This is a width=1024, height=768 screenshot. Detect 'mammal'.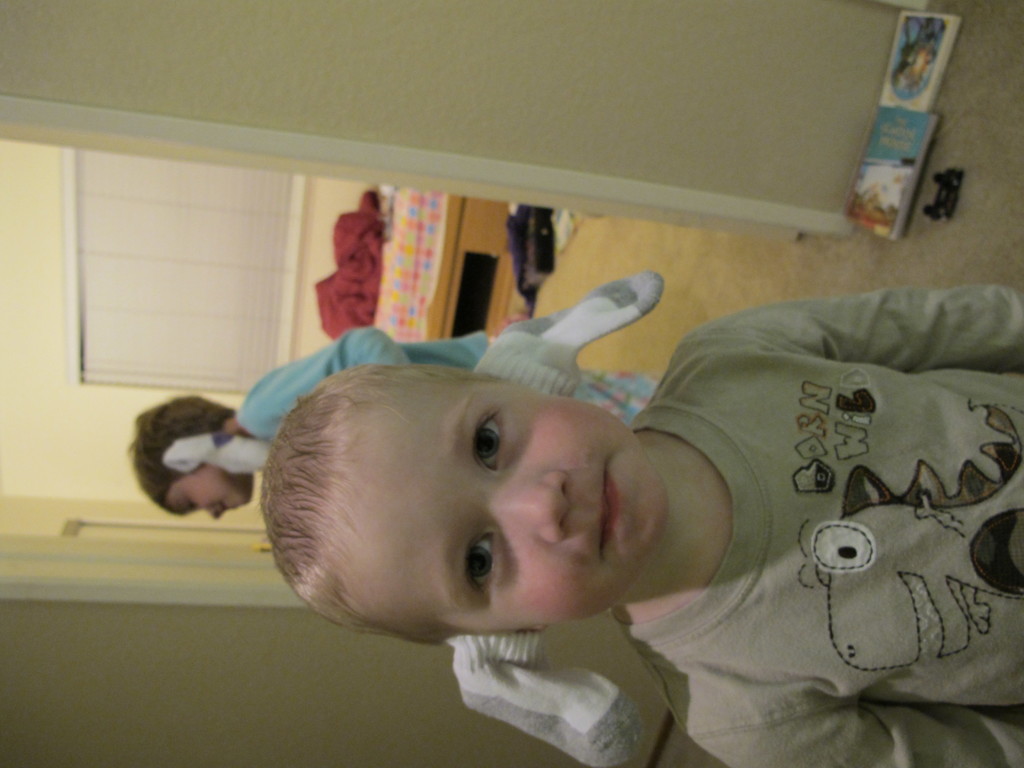
117,322,662,767.
